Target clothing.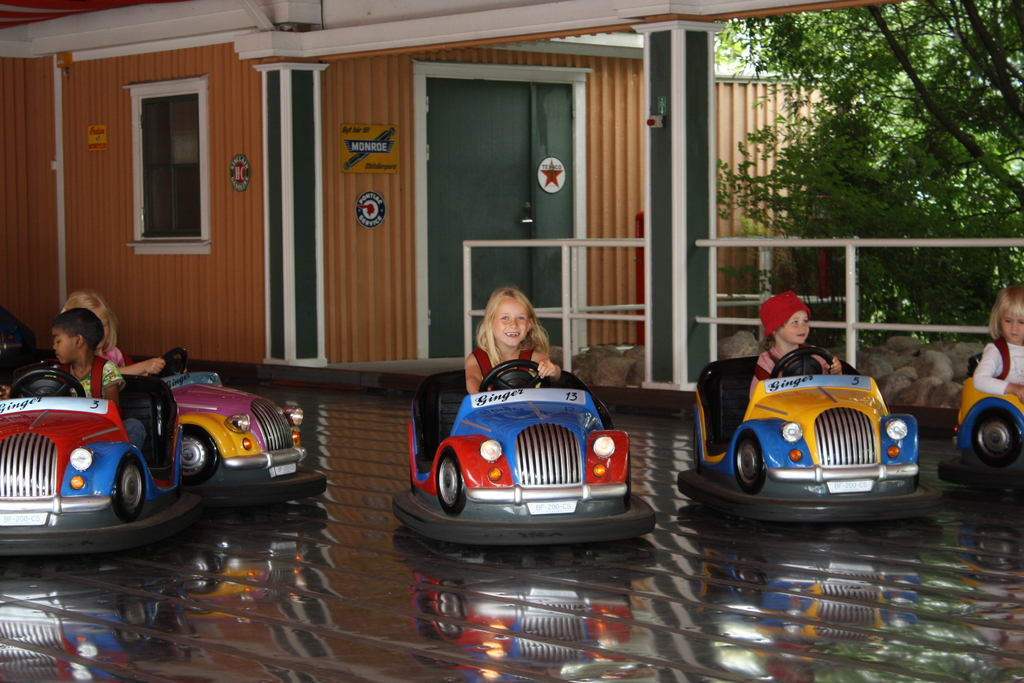
Target region: 61:357:123:403.
